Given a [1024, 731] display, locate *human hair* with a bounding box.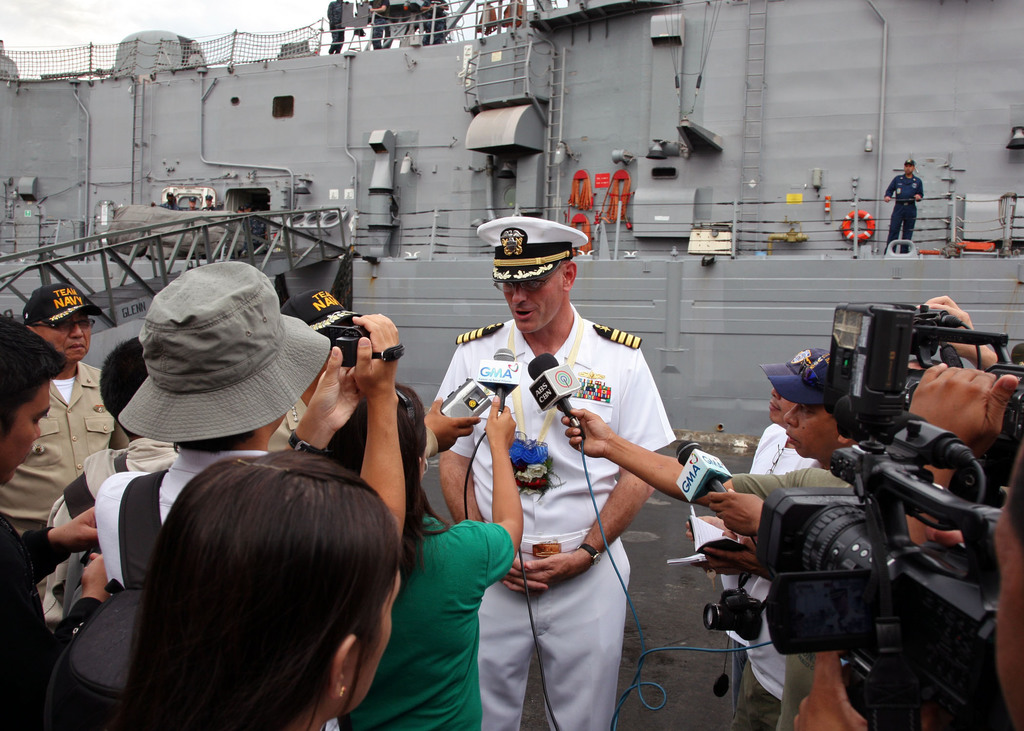
Located: BBox(97, 333, 150, 433).
